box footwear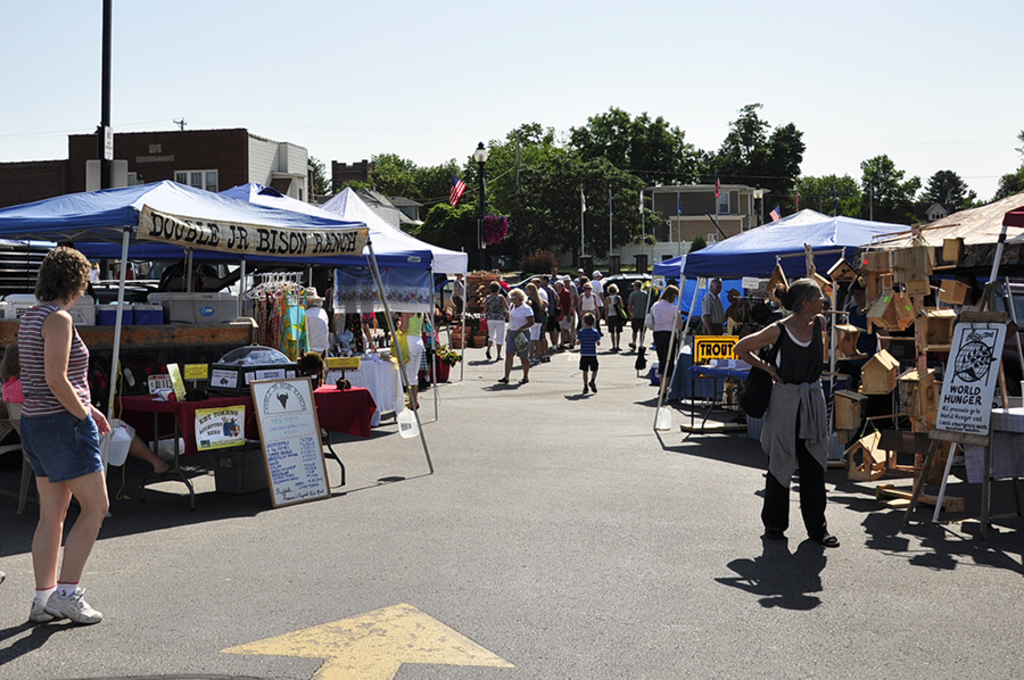
box(811, 528, 841, 549)
